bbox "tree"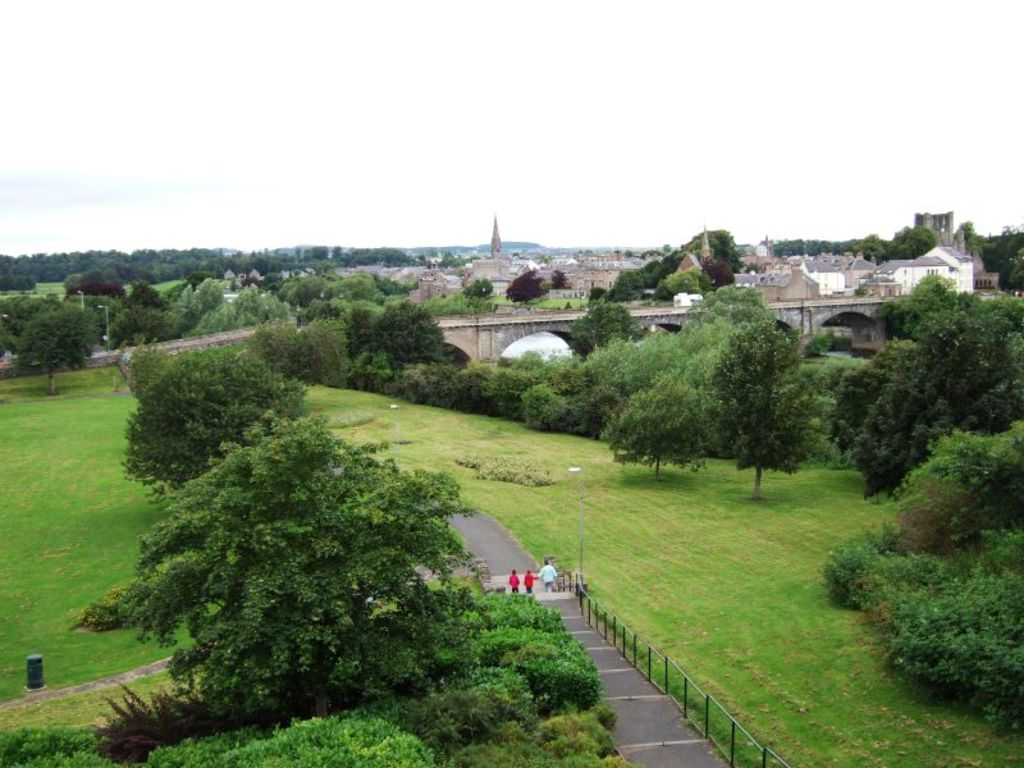
BBox(111, 343, 315, 494)
